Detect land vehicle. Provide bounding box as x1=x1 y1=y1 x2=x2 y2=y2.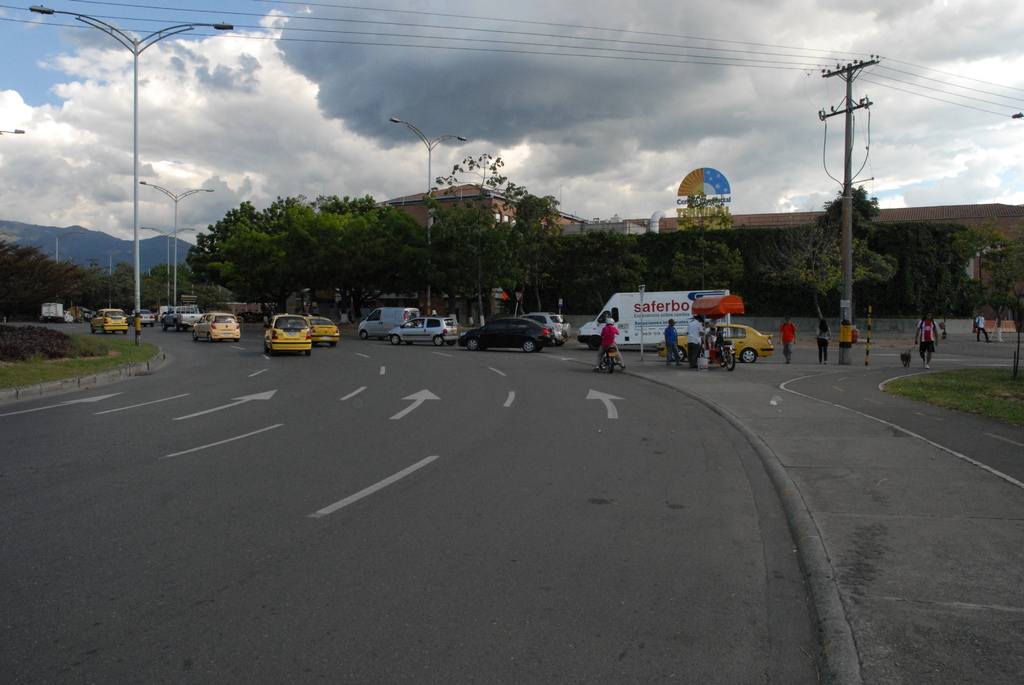
x1=63 y1=310 x2=75 y2=324.
